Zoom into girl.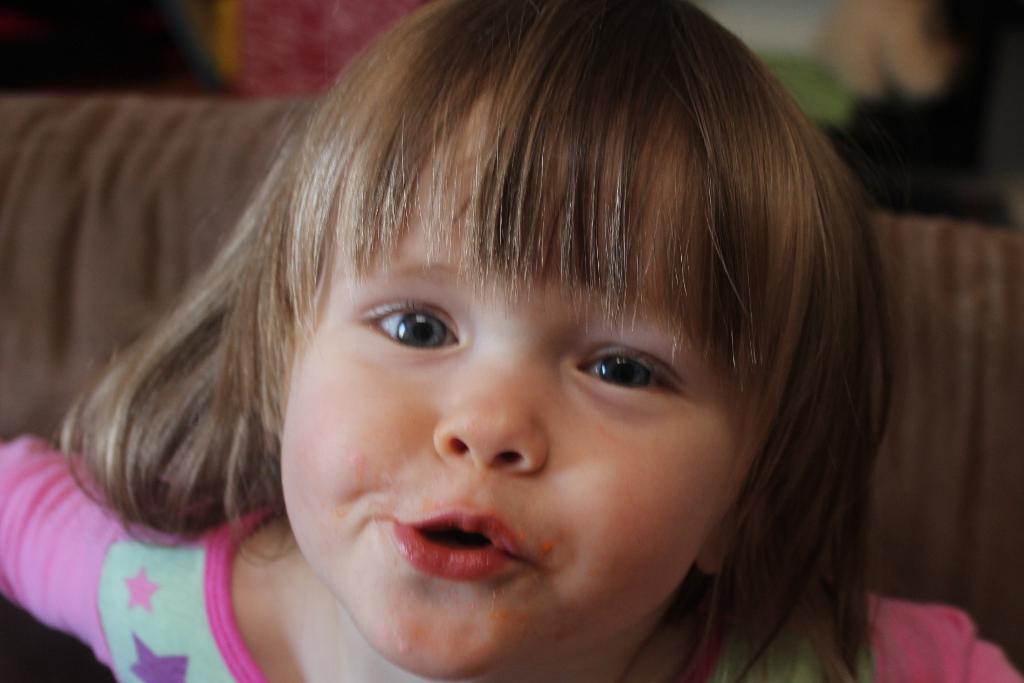
Zoom target: rect(0, 0, 1023, 682).
